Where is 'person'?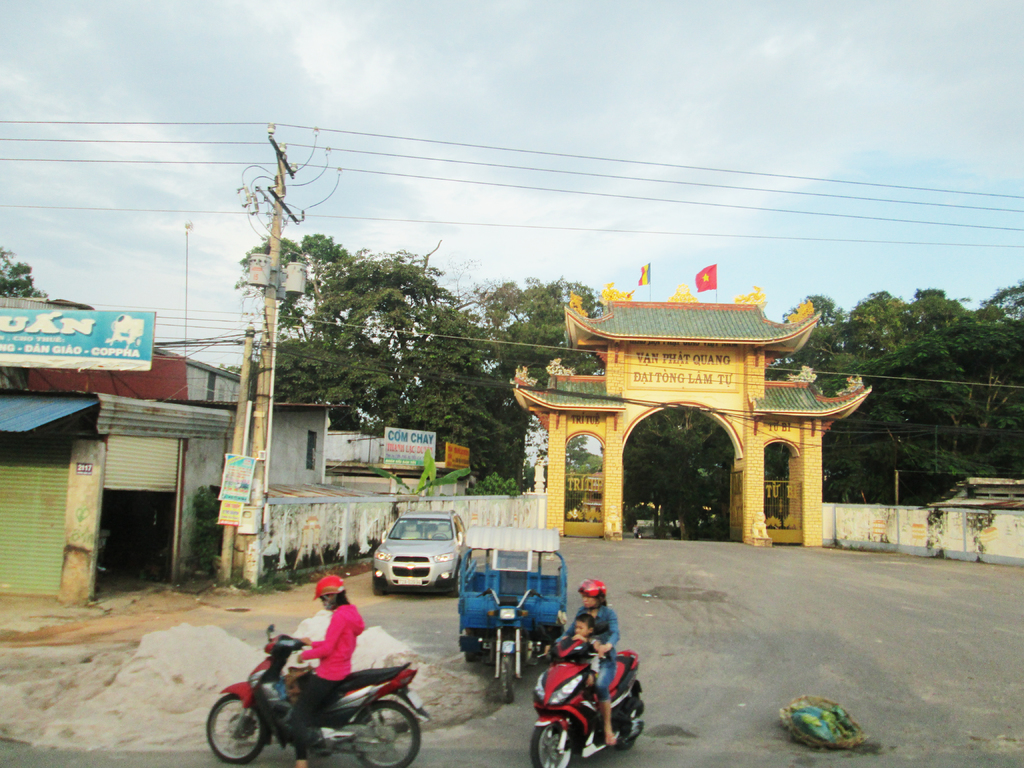
<region>282, 571, 363, 767</region>.
